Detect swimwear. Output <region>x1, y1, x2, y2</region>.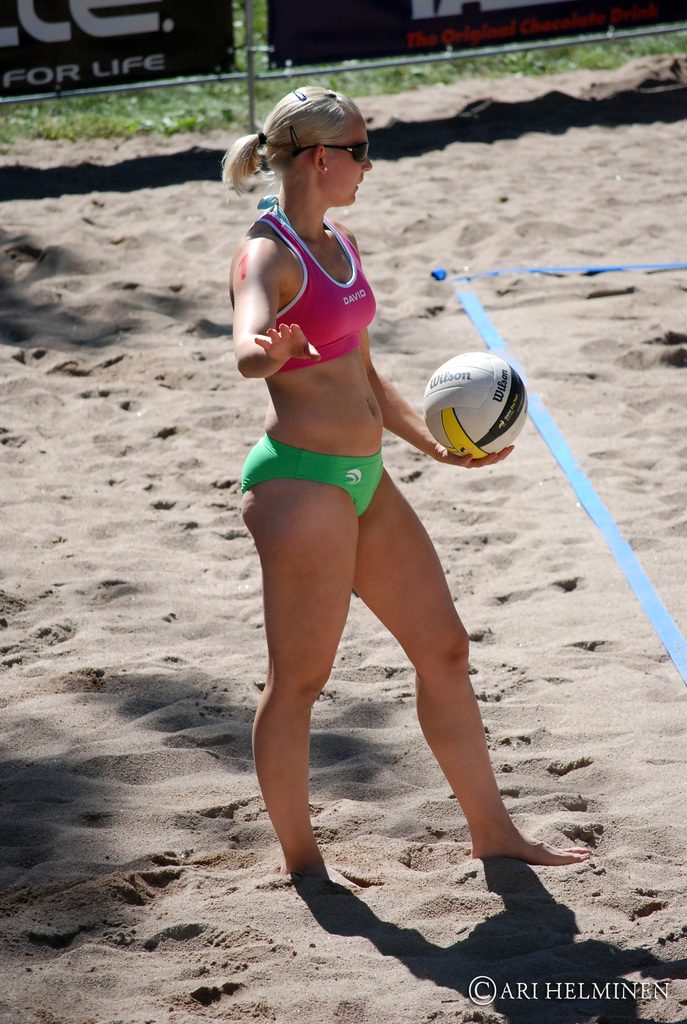
<region>241, 435, 387, 521</region>.
